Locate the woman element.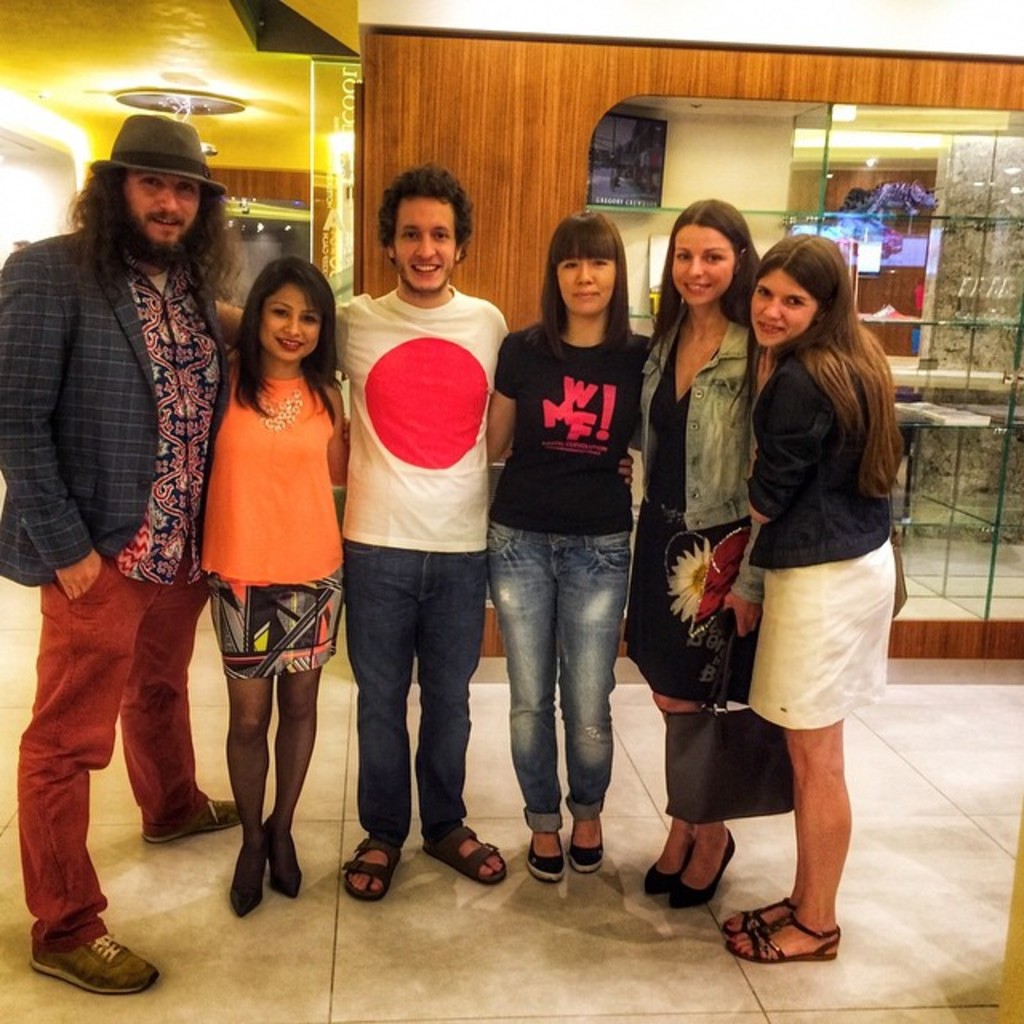
Element bbox: 614/197/773/923.
